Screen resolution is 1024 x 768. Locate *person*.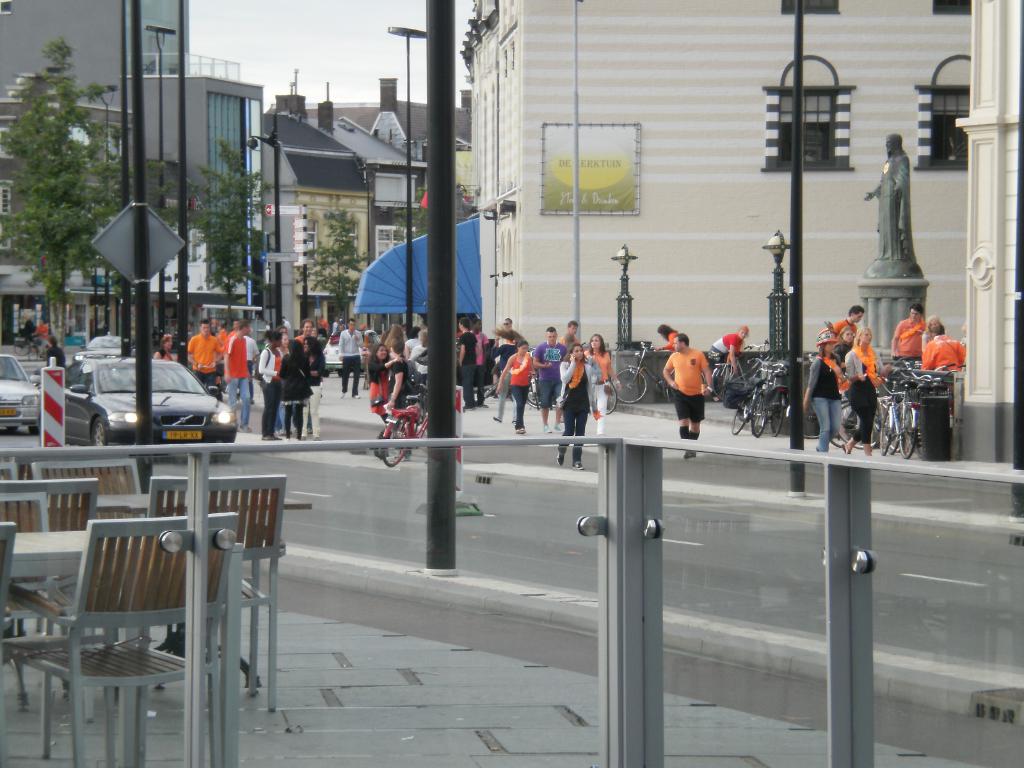
<bbox>845, 321, 902, 463</bbox>.
